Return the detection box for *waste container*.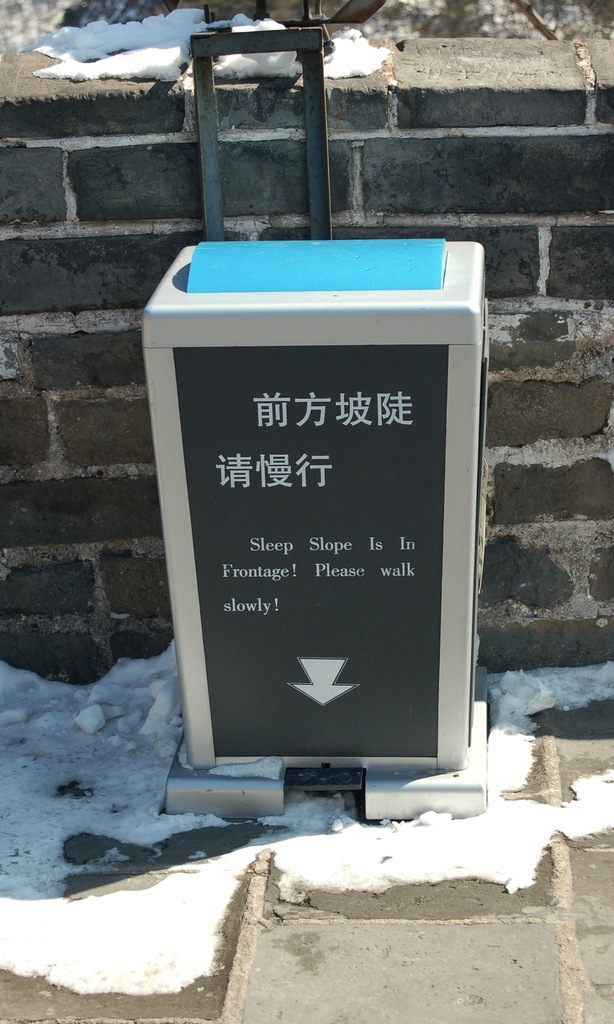
[141, 232, 485, 826].
